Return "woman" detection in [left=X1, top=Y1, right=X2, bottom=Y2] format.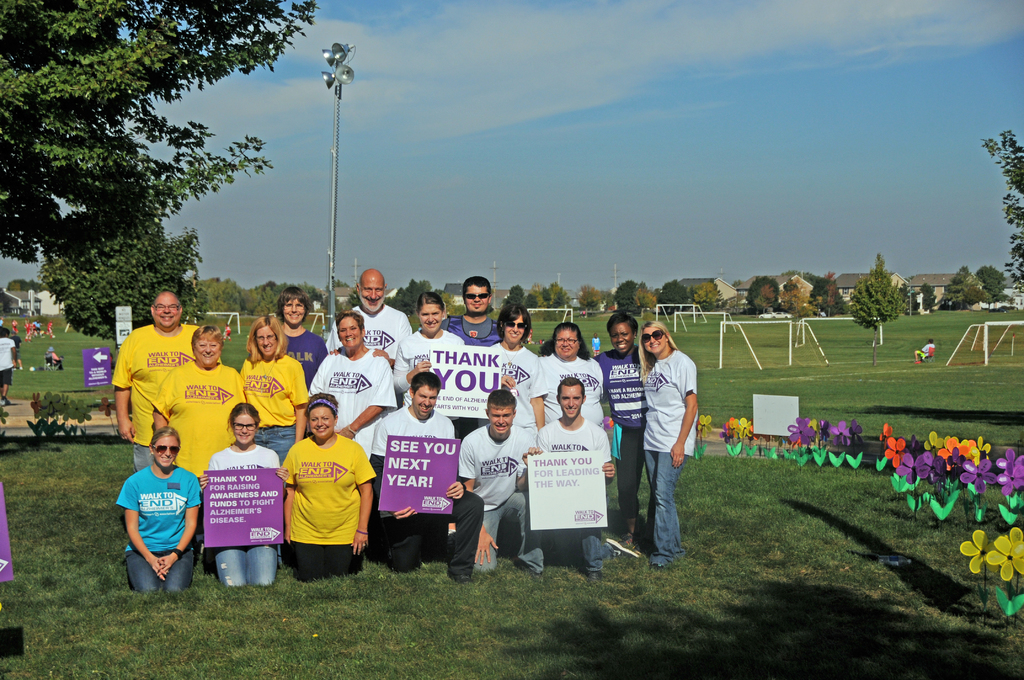
[left=262, top=401, right=368, bottom=583].
